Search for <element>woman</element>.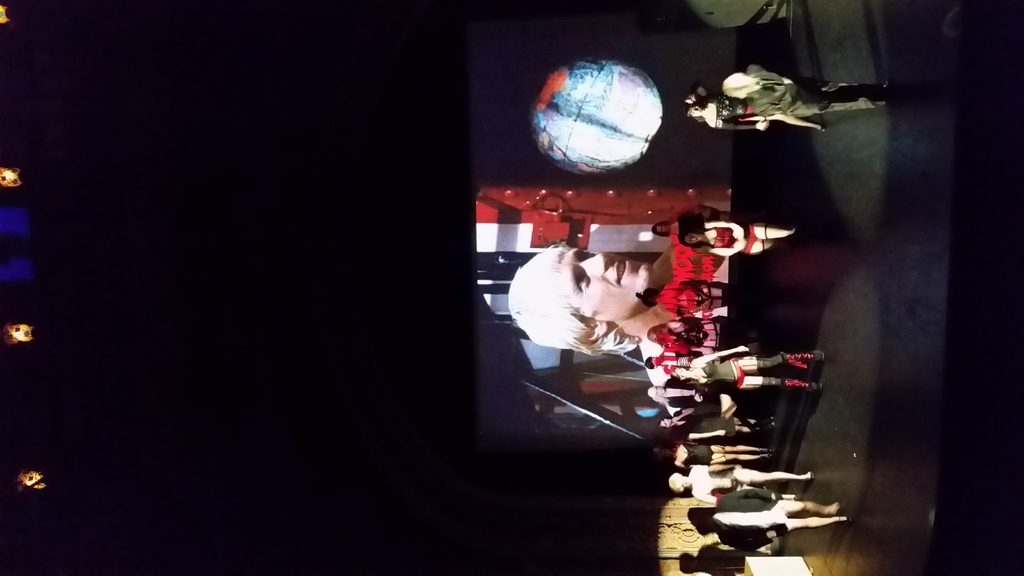
Found at 632,278,751,320.
